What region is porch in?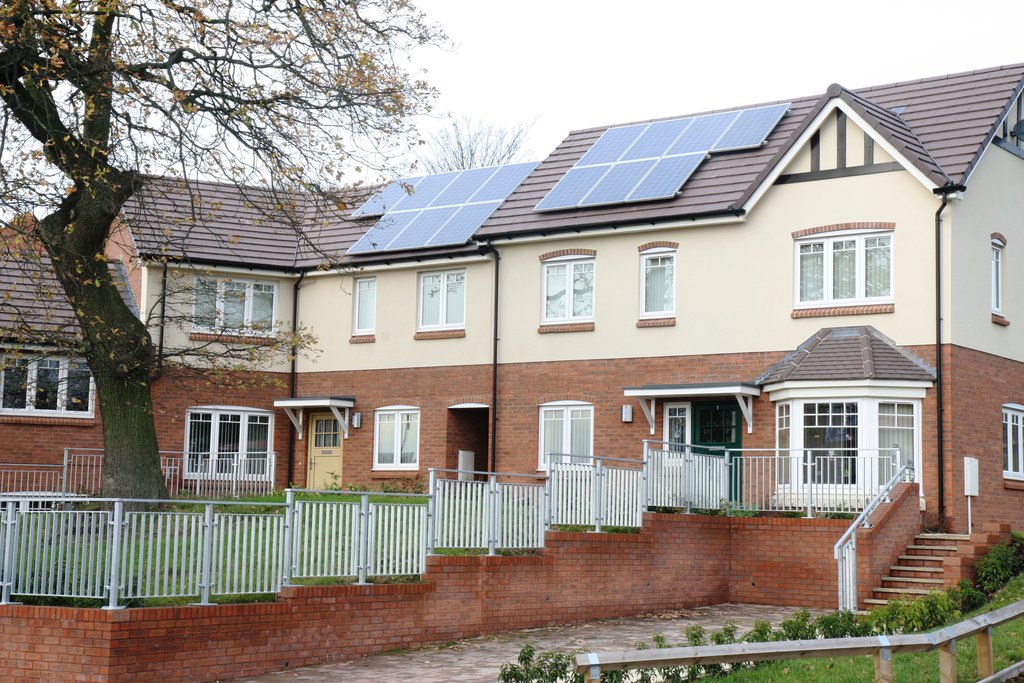
(0,436,916,611).
